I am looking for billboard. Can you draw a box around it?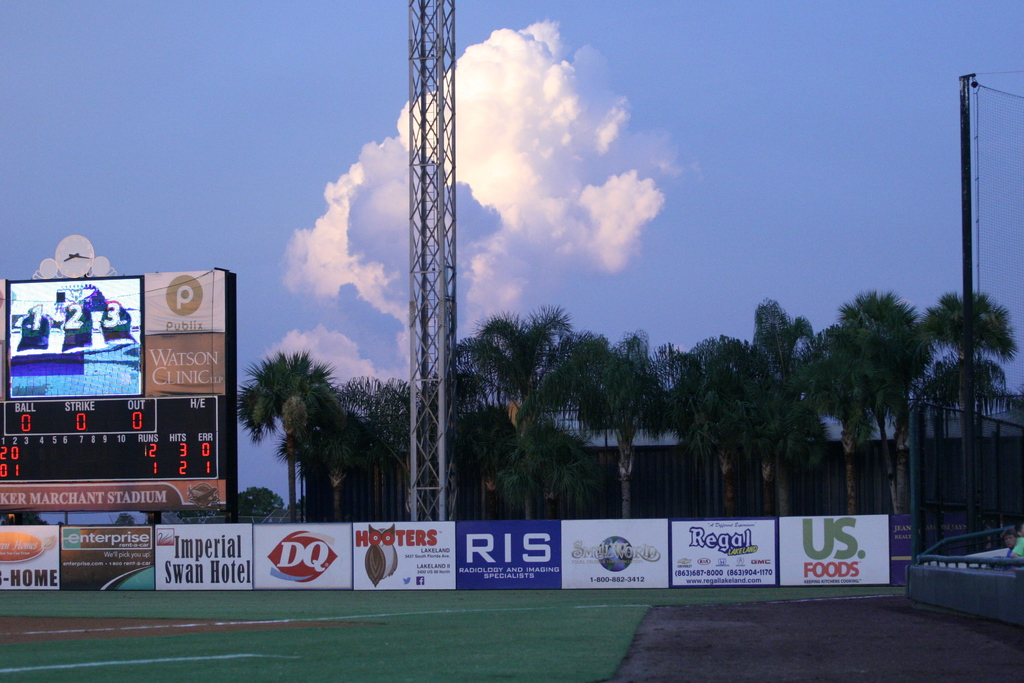
Sure, the bounding box is Rect(670, 516, 778, 589).
